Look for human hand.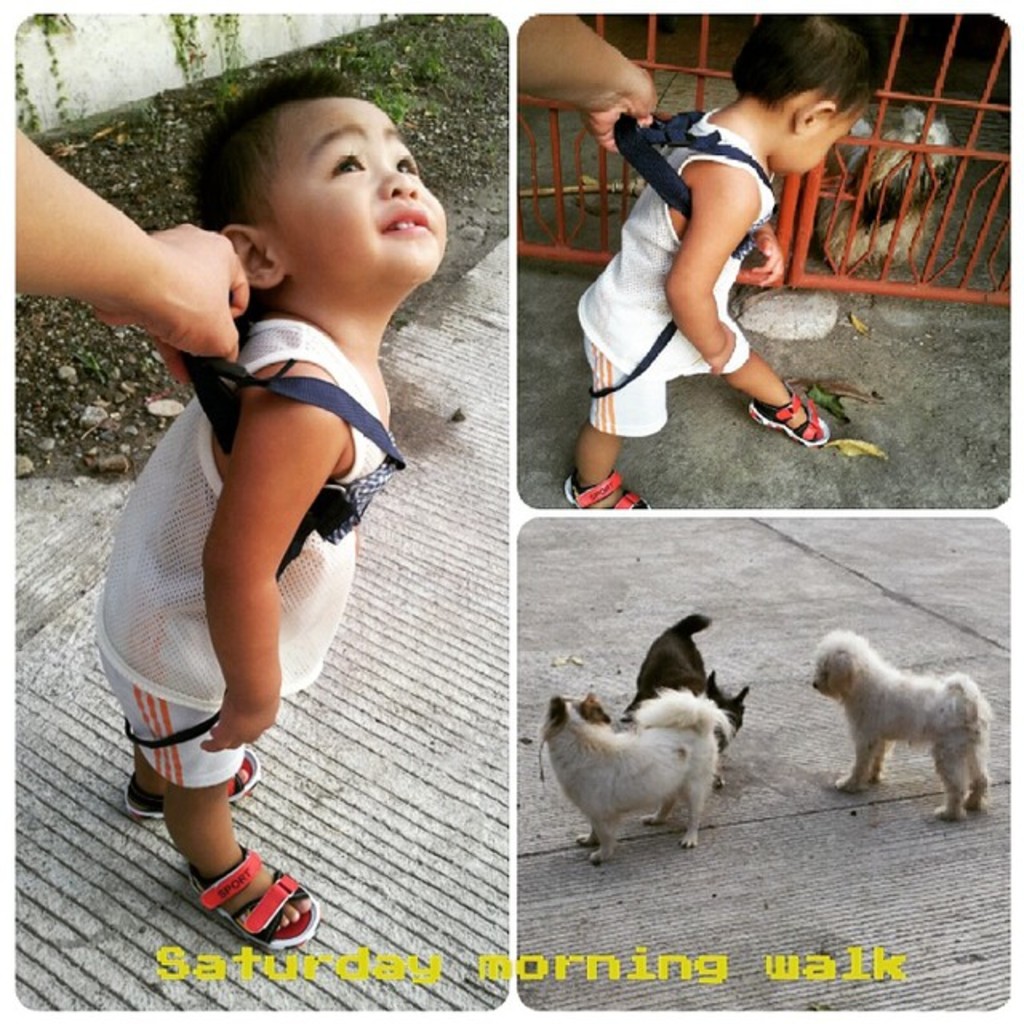
Found: (195, 693, 285, 754).
